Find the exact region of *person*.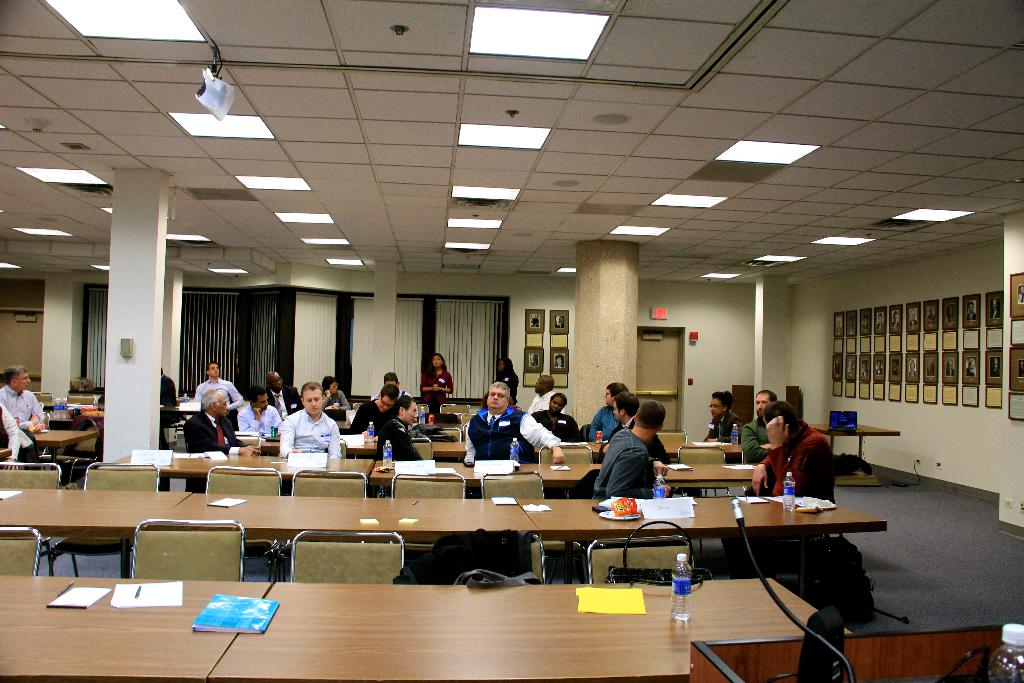
Exact region: {"left": 924, "top": 358, "right": 933, "bottom": 381}.
